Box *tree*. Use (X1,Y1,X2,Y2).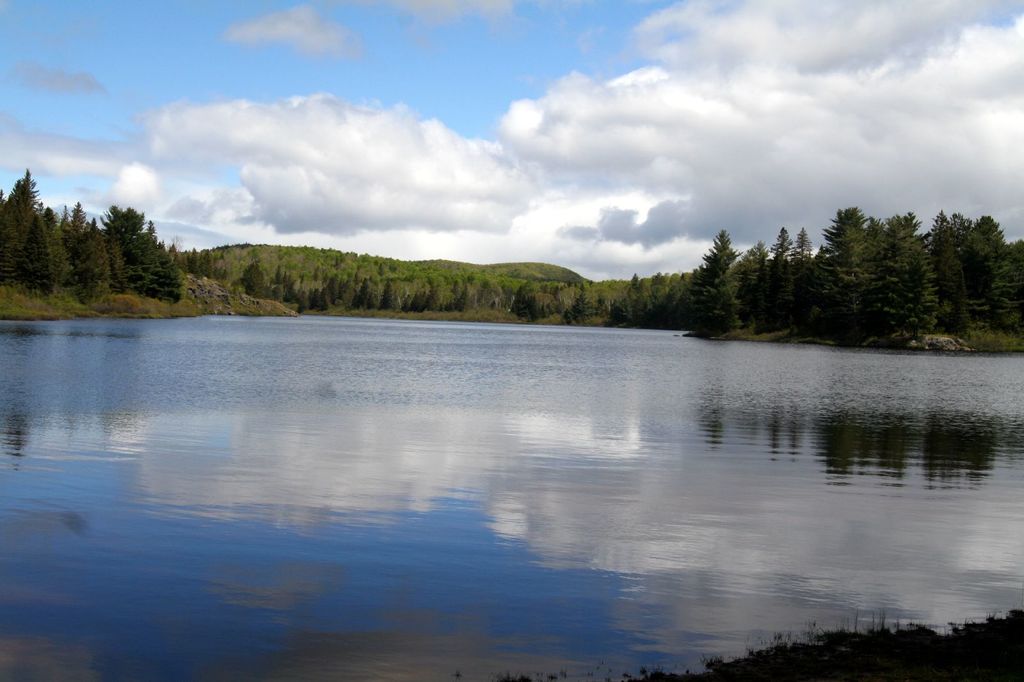
(511,276,538,319).
